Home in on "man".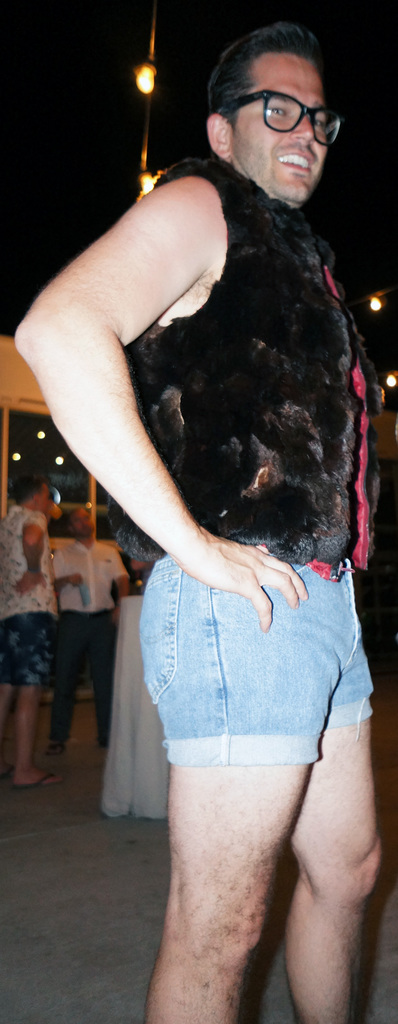
Homed in at 0,474,63,787.
